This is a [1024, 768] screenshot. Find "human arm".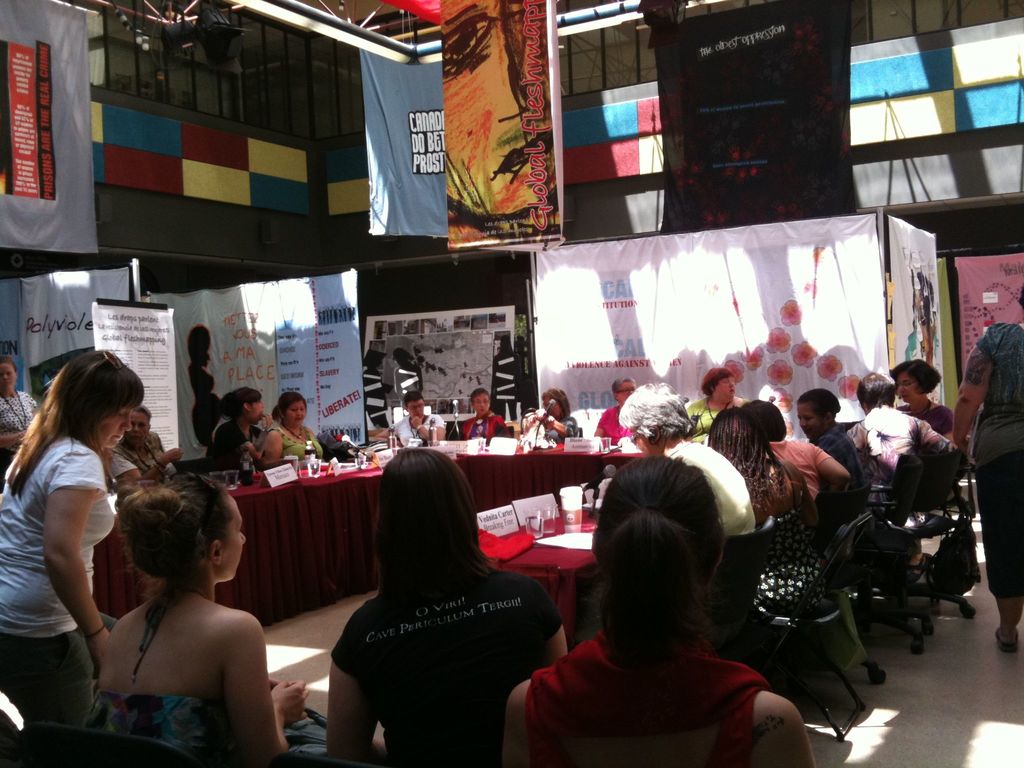
Bounding box: {"left": 109, "top": 444, "right": 186, "bottom": 481}.
